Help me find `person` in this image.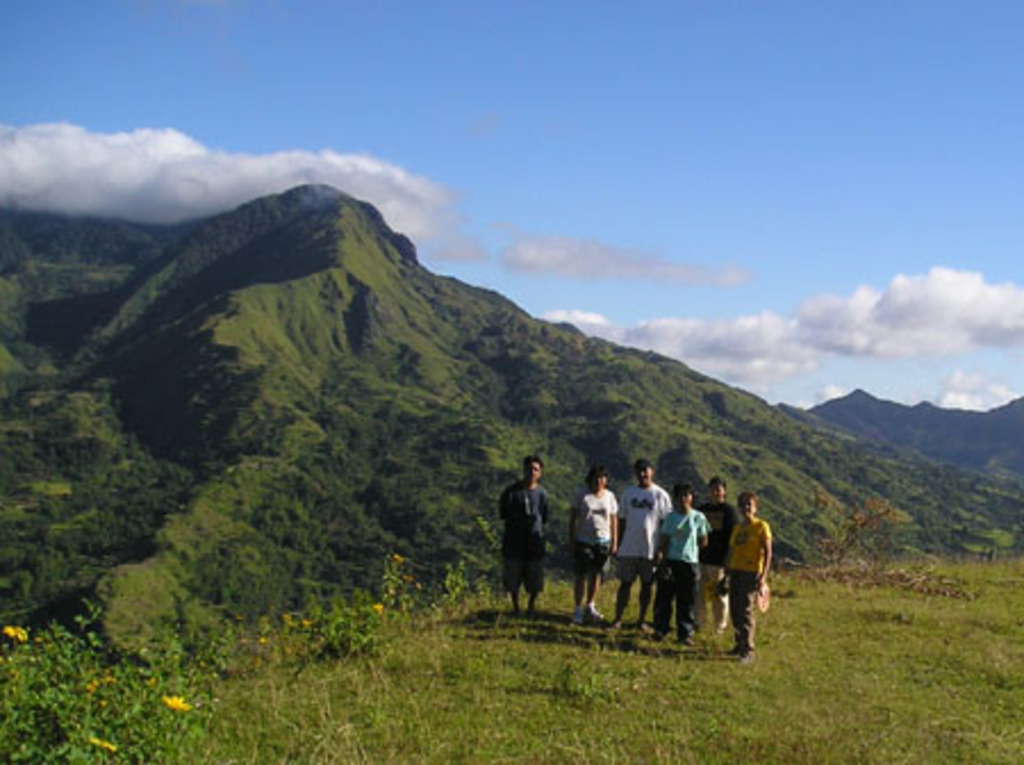
Found it: <box>701,480,740,626</box>.
